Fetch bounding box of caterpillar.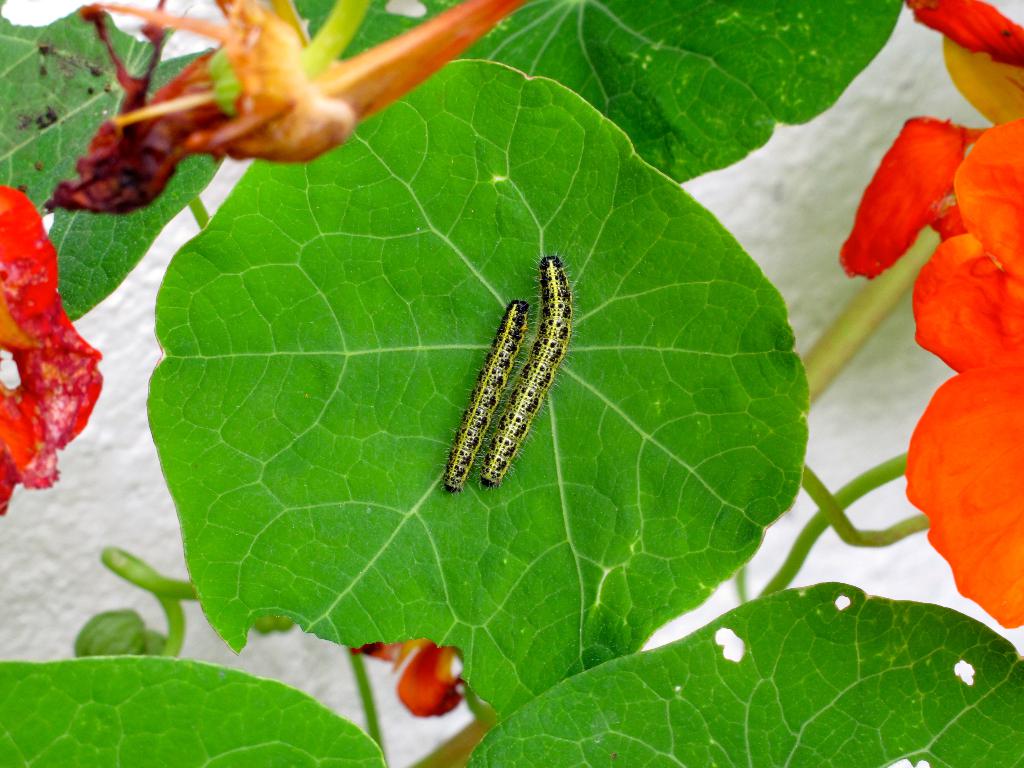
Bbox: 468 241 584 491.
